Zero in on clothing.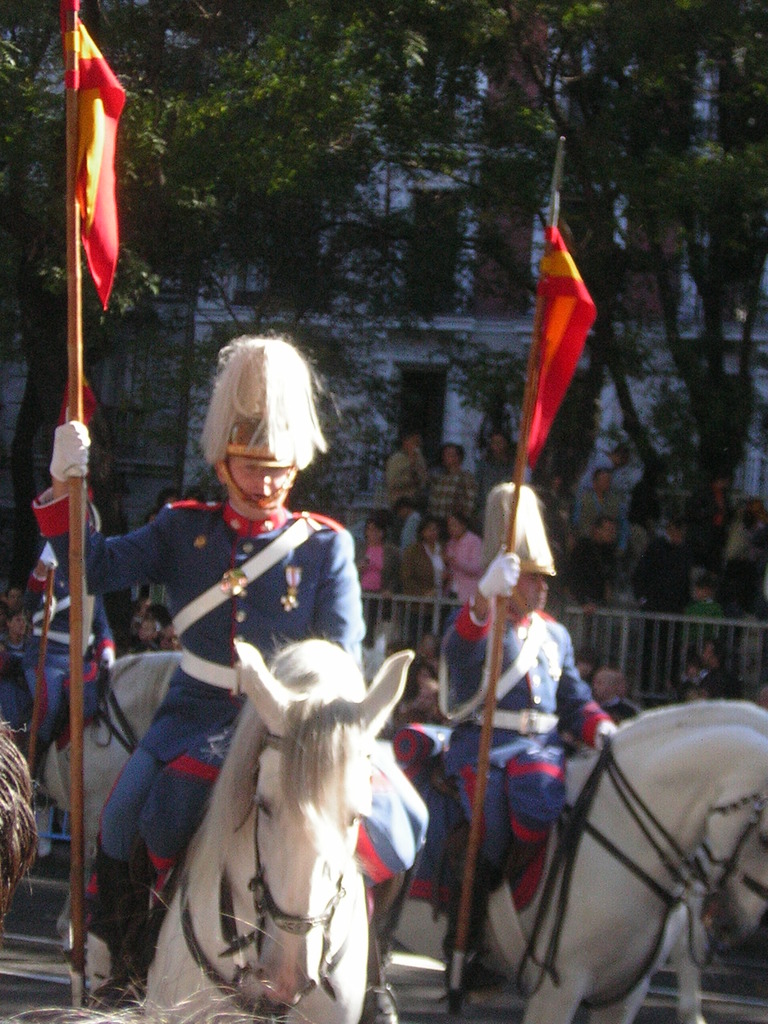
Zeroed in: pyautogui.locateOnScreen(564, 537, 642, 628).
